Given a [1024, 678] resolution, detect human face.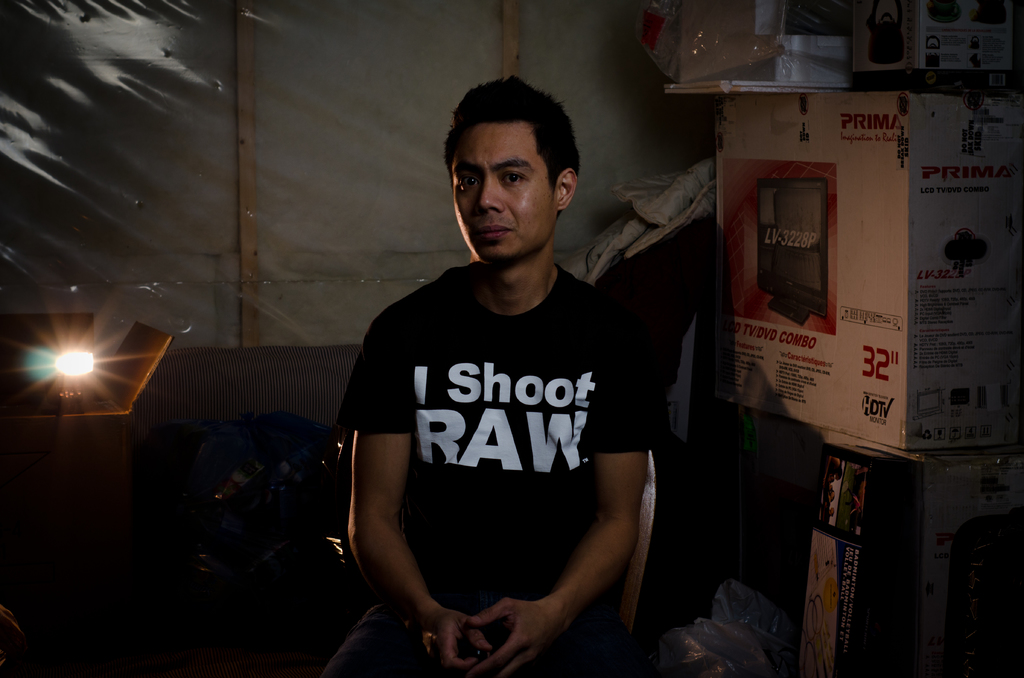
select_region(455, 120, 559, 259).
